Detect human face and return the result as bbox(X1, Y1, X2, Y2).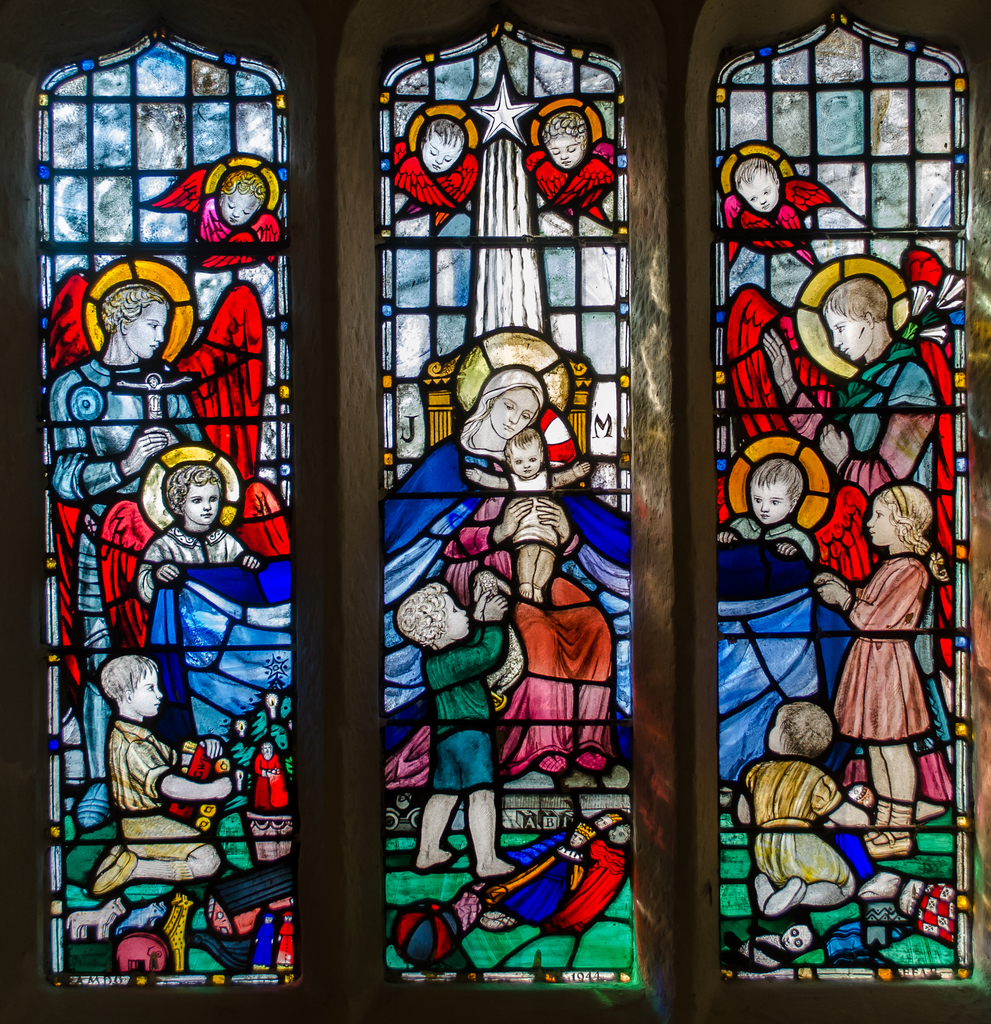
bbox(823, 313, 868, 364).
